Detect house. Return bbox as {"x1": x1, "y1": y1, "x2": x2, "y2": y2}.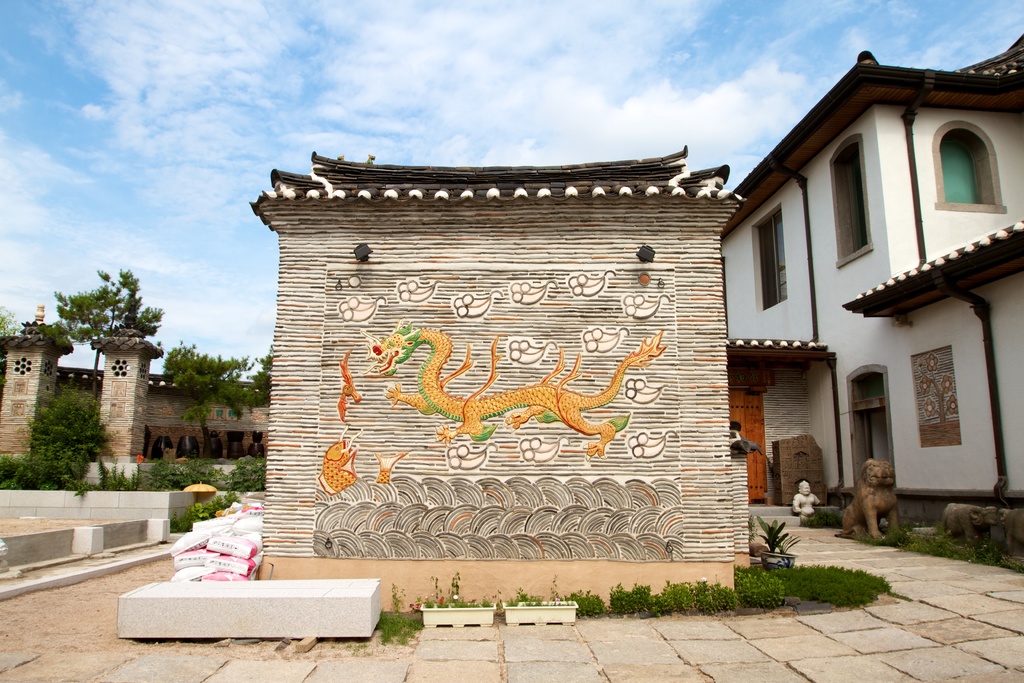
{"x1": 710, "y1": 48, "x2": 1023, "y2": 536}.
